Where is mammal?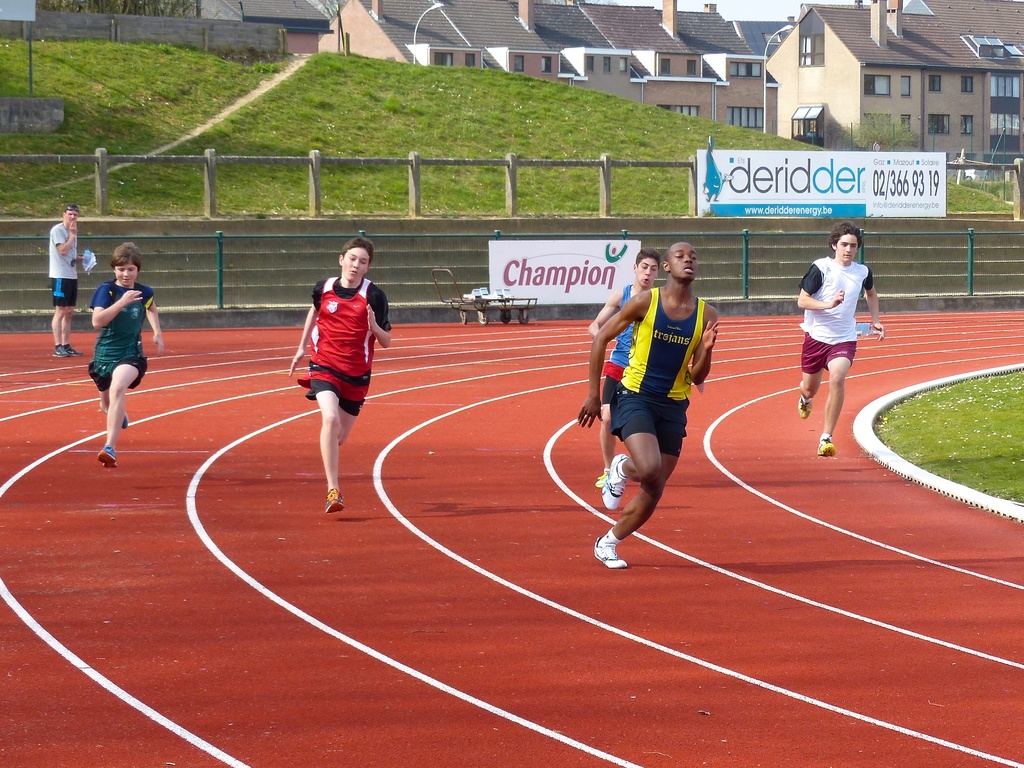
(84,241,172,471).
